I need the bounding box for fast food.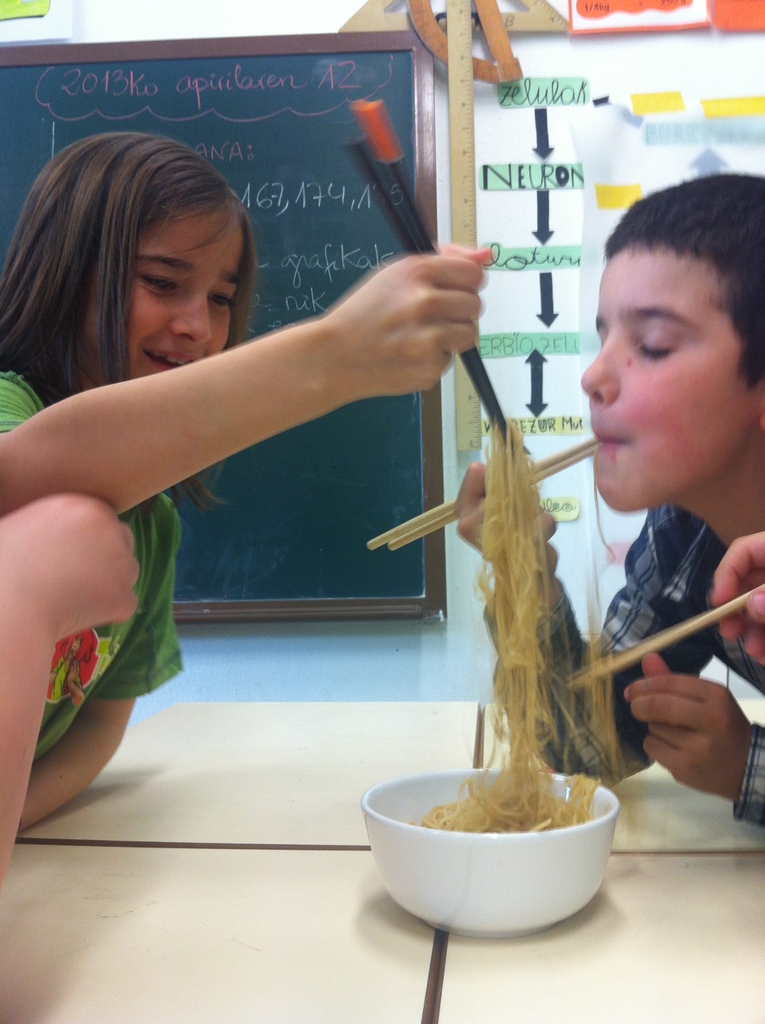
Here it is: bbox=(460, 423, 636, 815).
